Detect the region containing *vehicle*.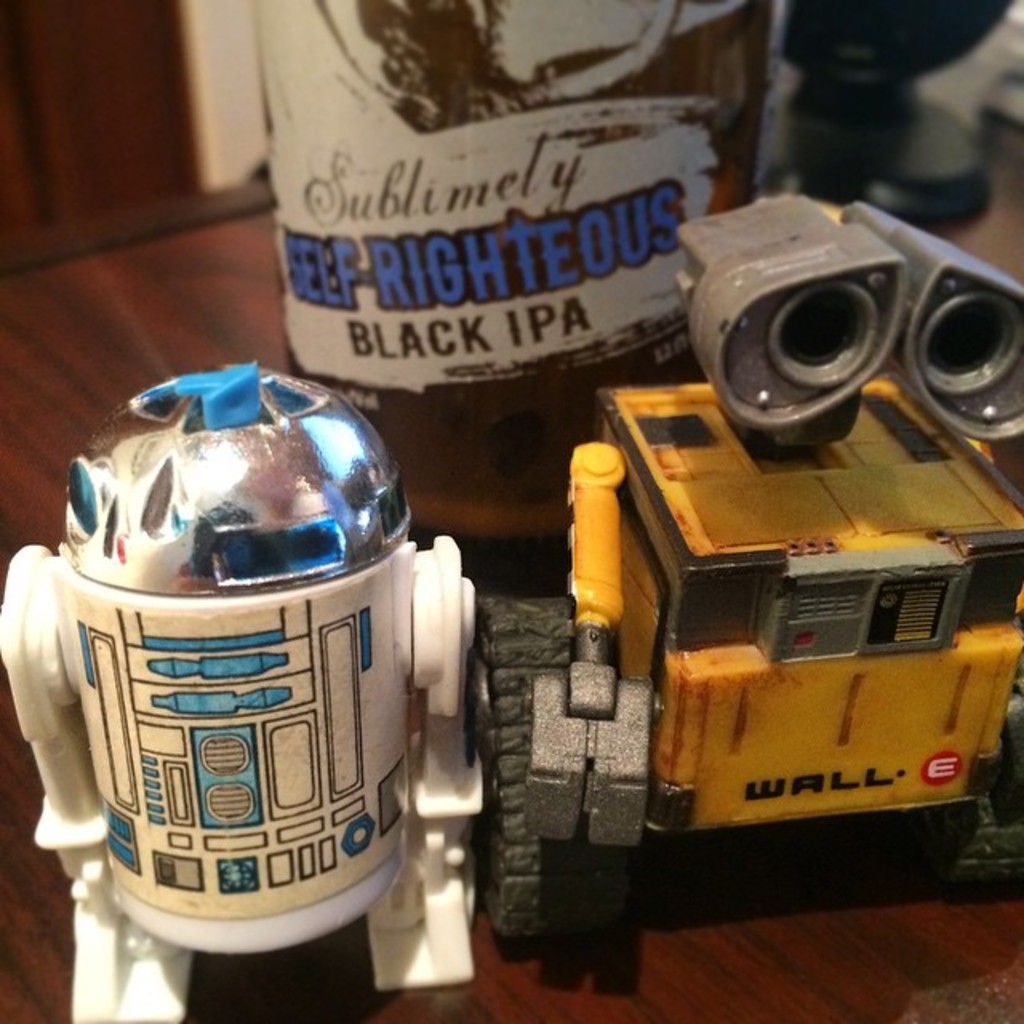
rect(485, 189, 1022, 946).
